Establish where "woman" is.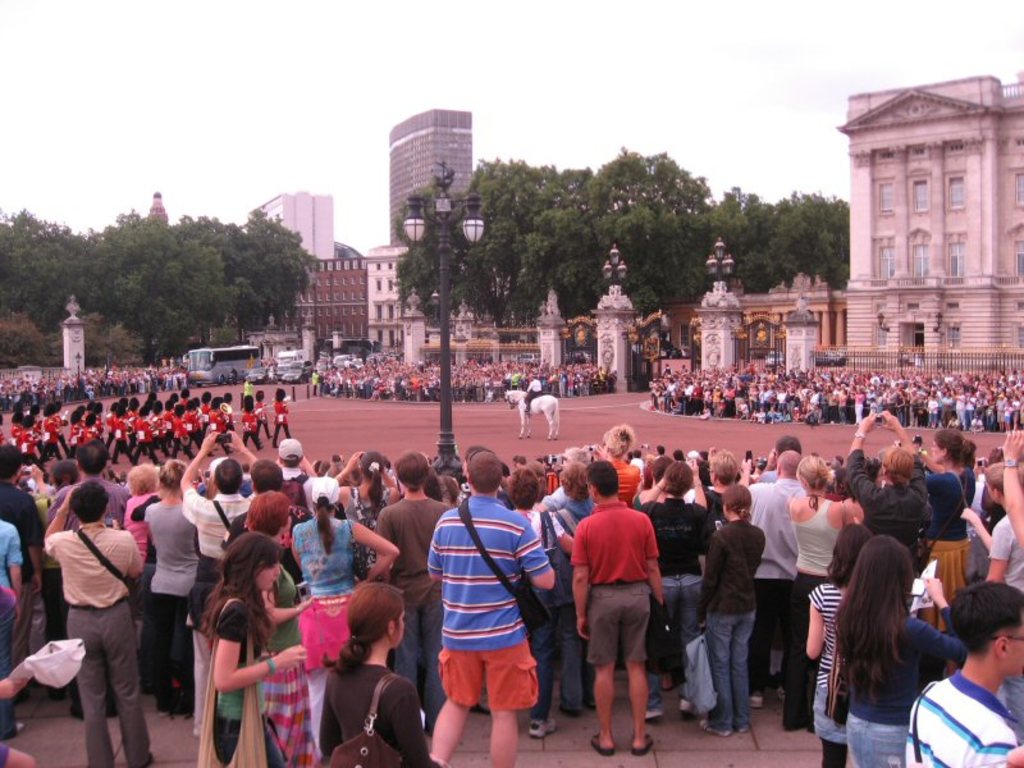
Established at locate(699, 485, 765, 740).
